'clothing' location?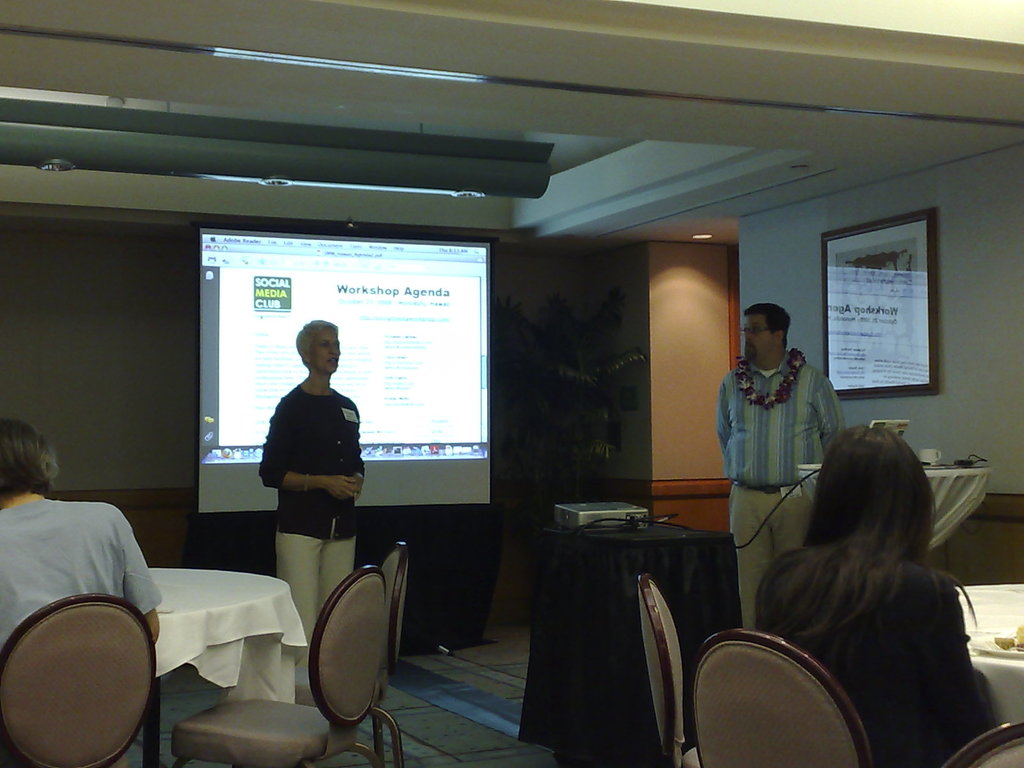
x1=752, y1=549, x2=991, y2=767
